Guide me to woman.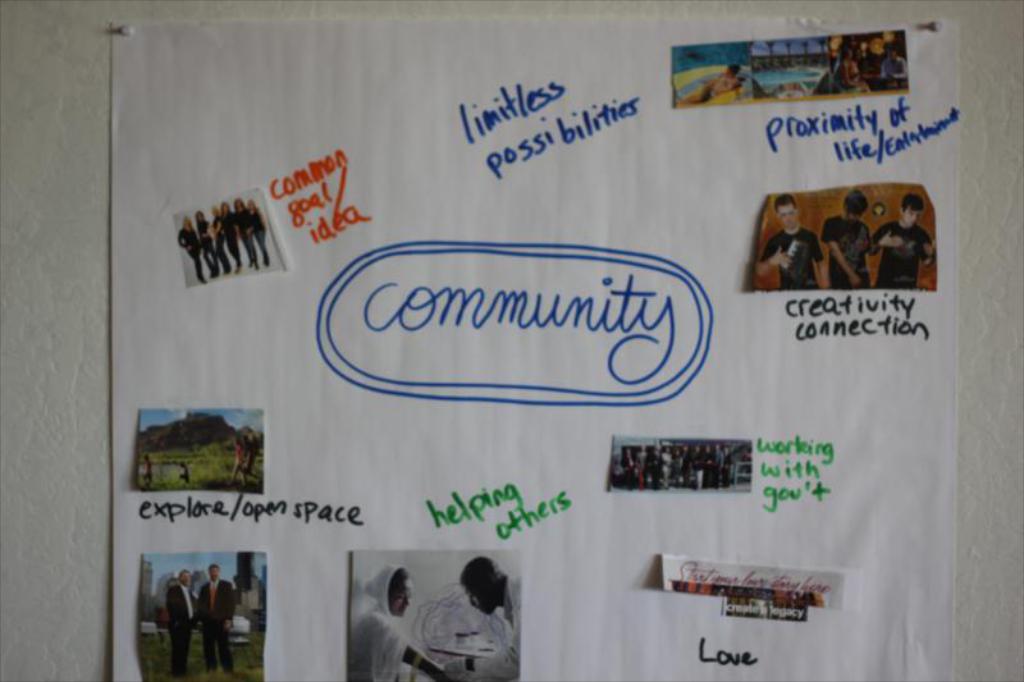
Guidance: 824, 46, 876, 96.
